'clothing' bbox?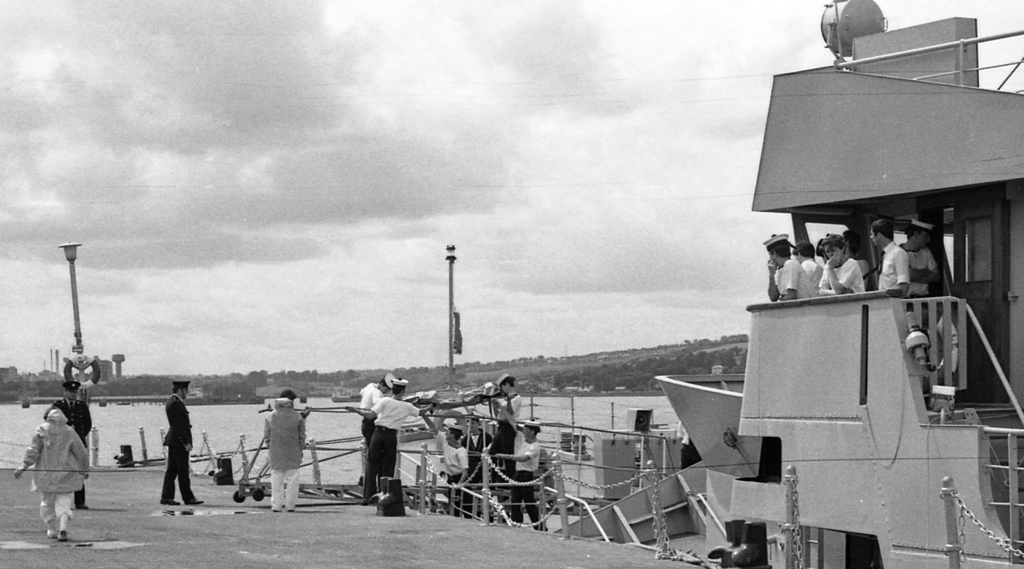
box(24, 408, 95, 532)
